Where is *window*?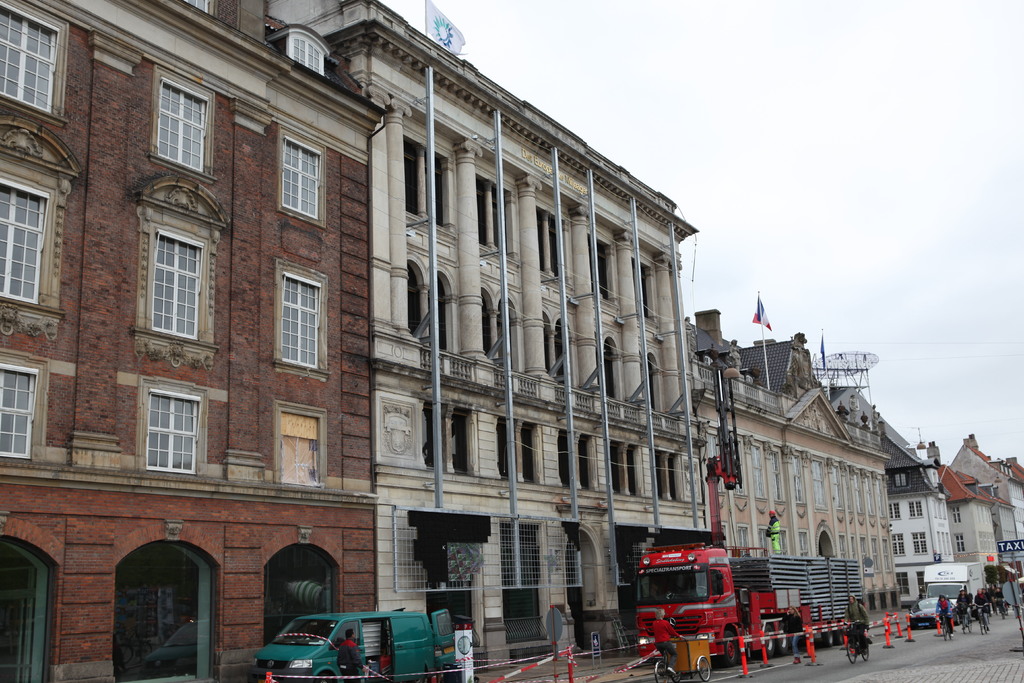
<bbox>0, 167, 72, 317</bbox>.
